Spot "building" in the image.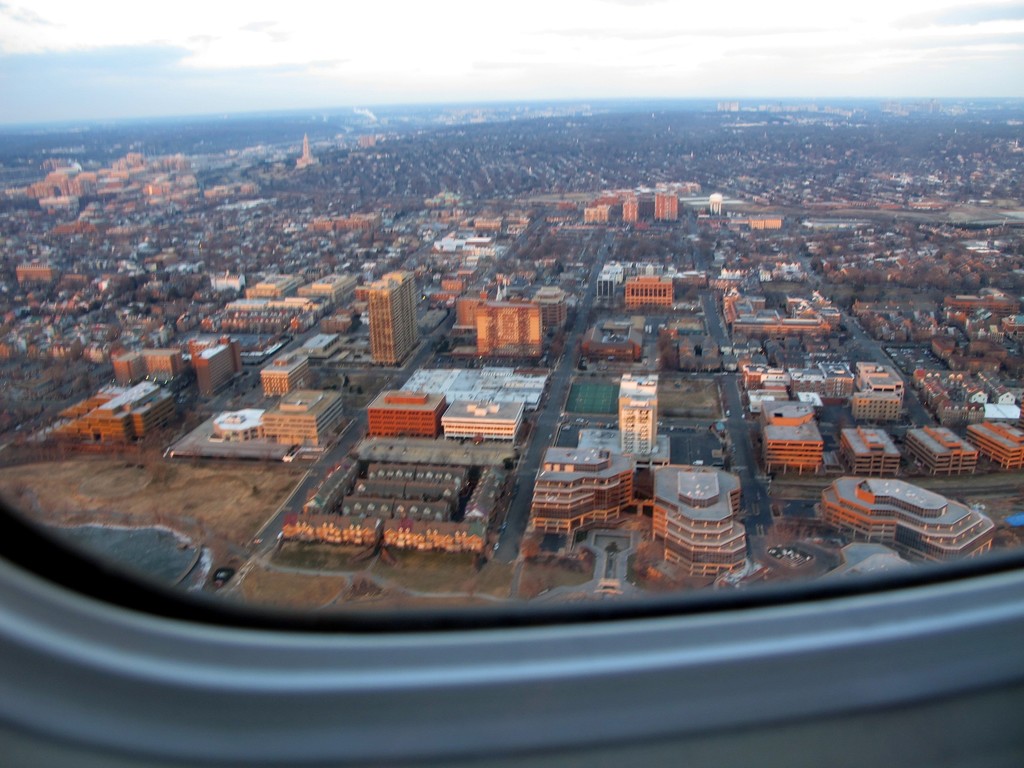
"building" found at select_region(654, 192, 678, 224).
